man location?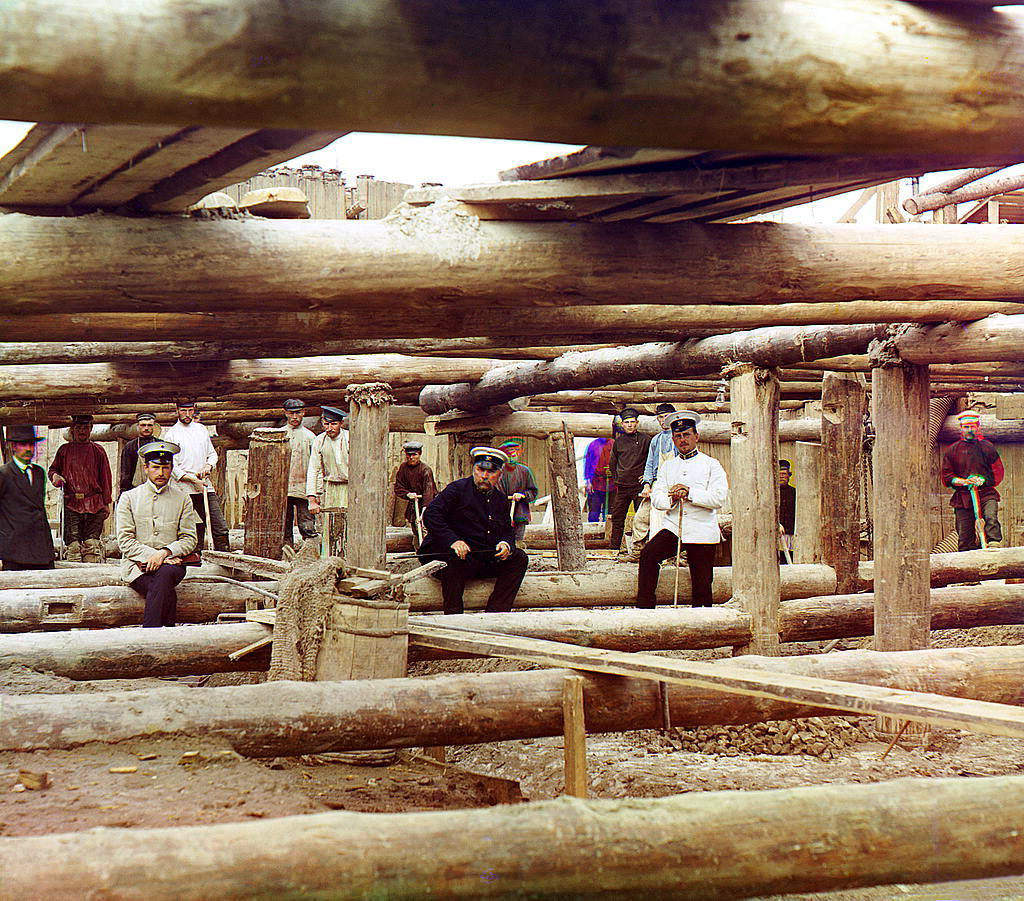
<bbox>0, 424, 55, 570</bbox>
